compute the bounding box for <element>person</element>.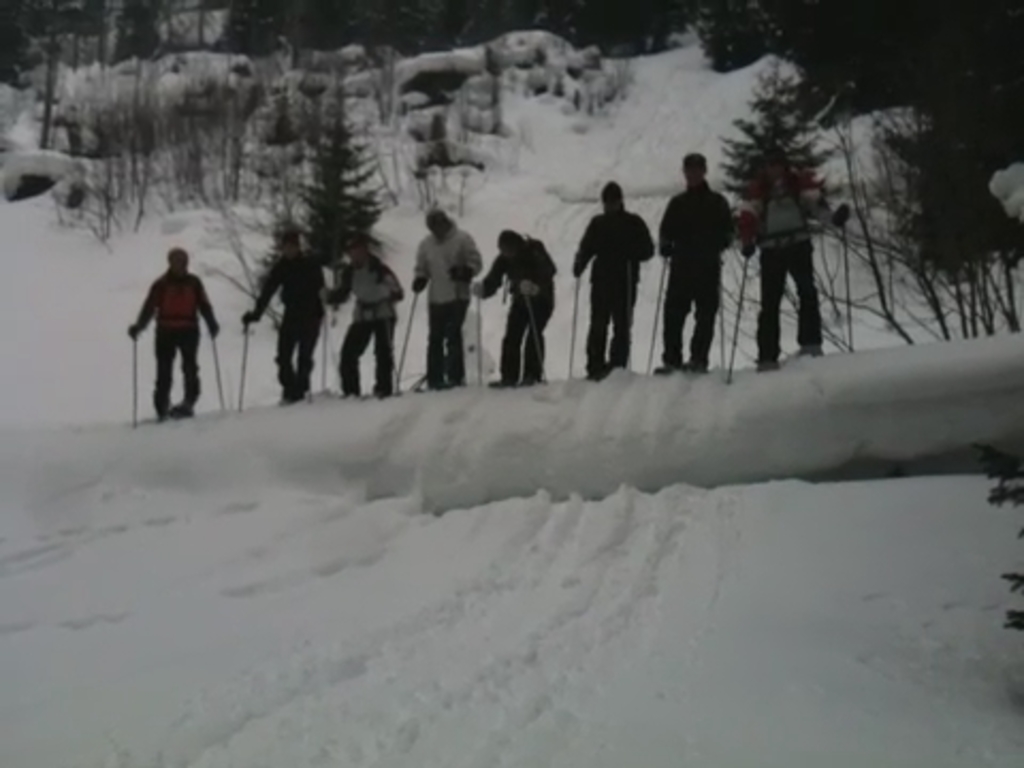
box(126, 241, 233, 429).
